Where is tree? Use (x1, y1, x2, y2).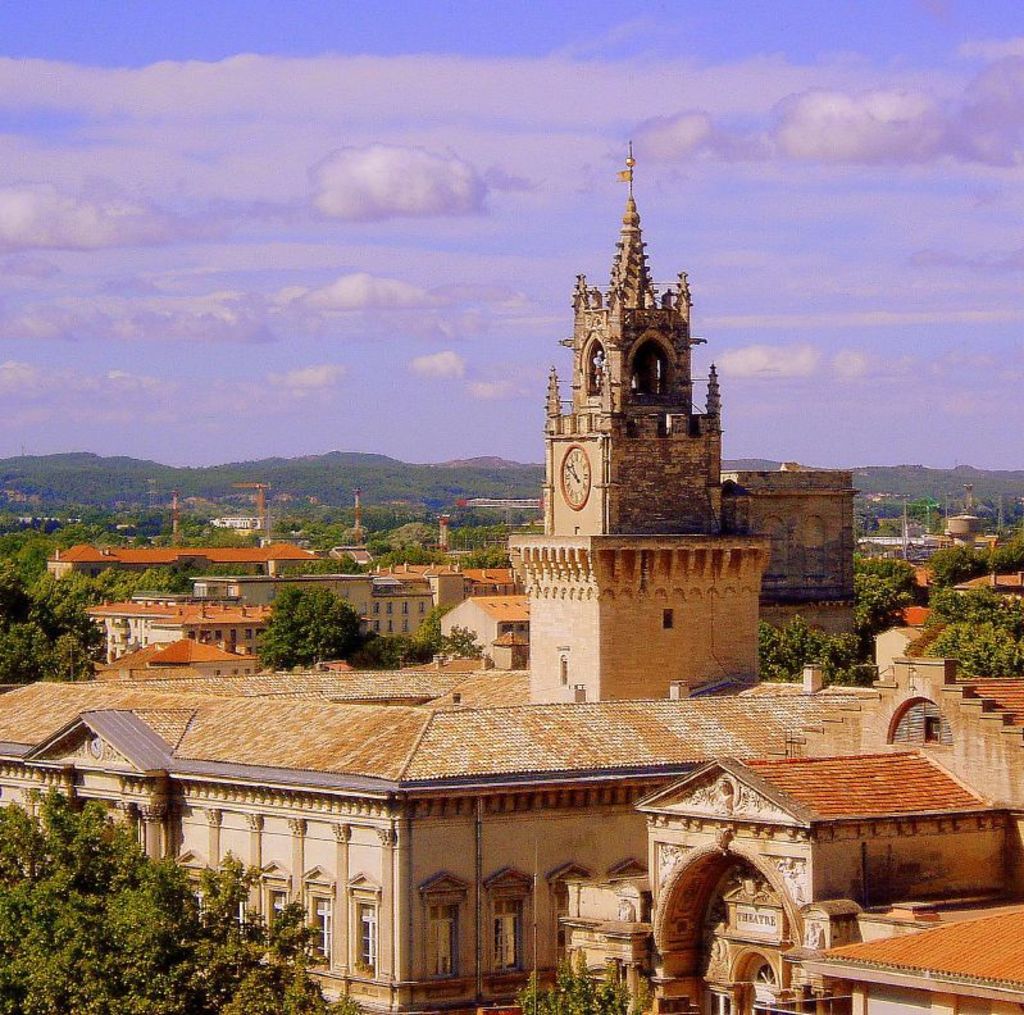
(0, 778, 367, 1014).
